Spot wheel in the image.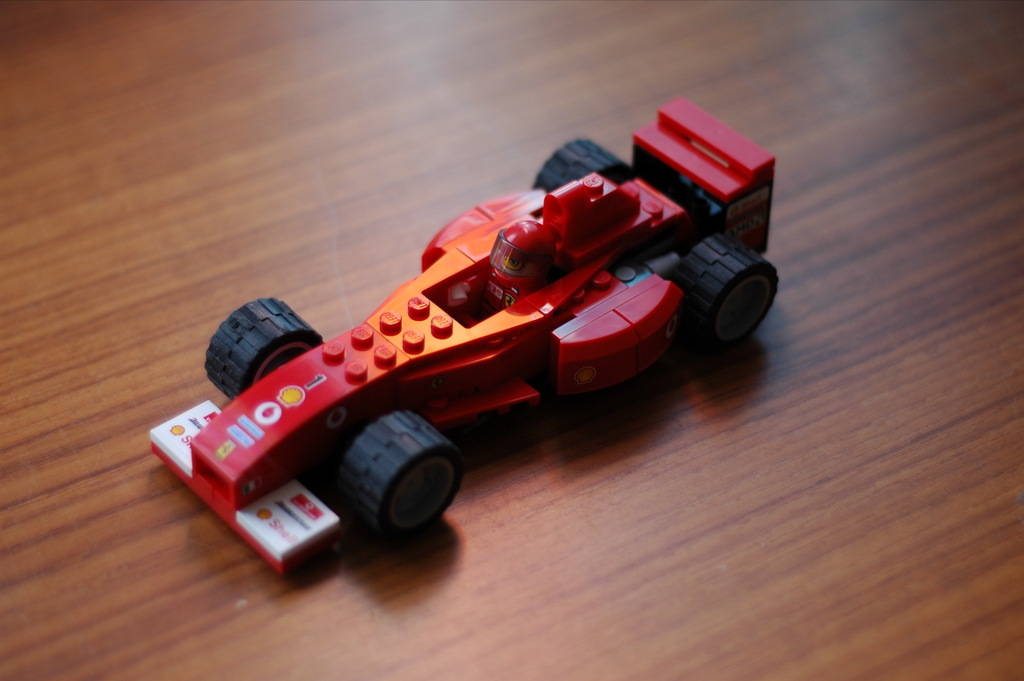
wheel found at l=206, t=298, r=327, b=396.
